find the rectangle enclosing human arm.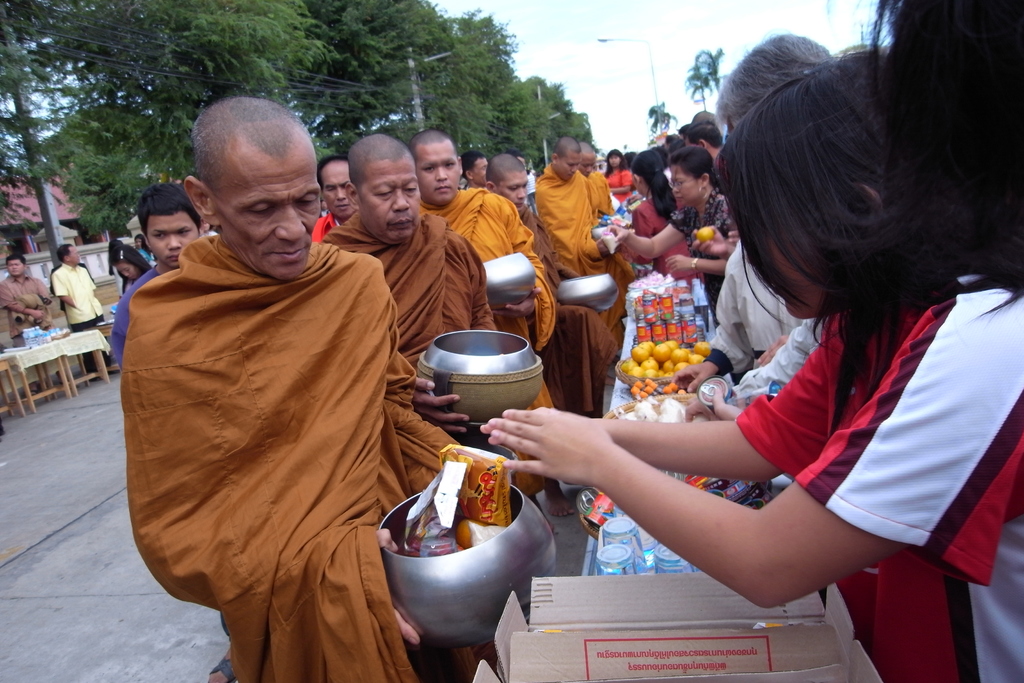
{"x1": 0, "y1": 278, "x2": 44, "y2": 325}.
